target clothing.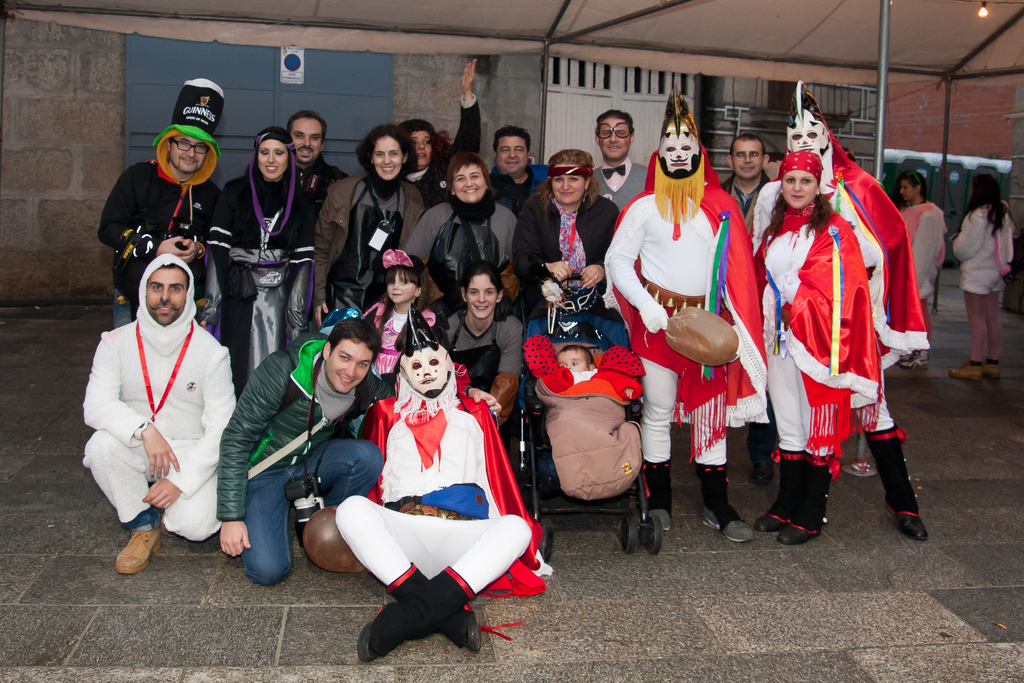
Target region: bbox=[291, 157, 364, 233].
